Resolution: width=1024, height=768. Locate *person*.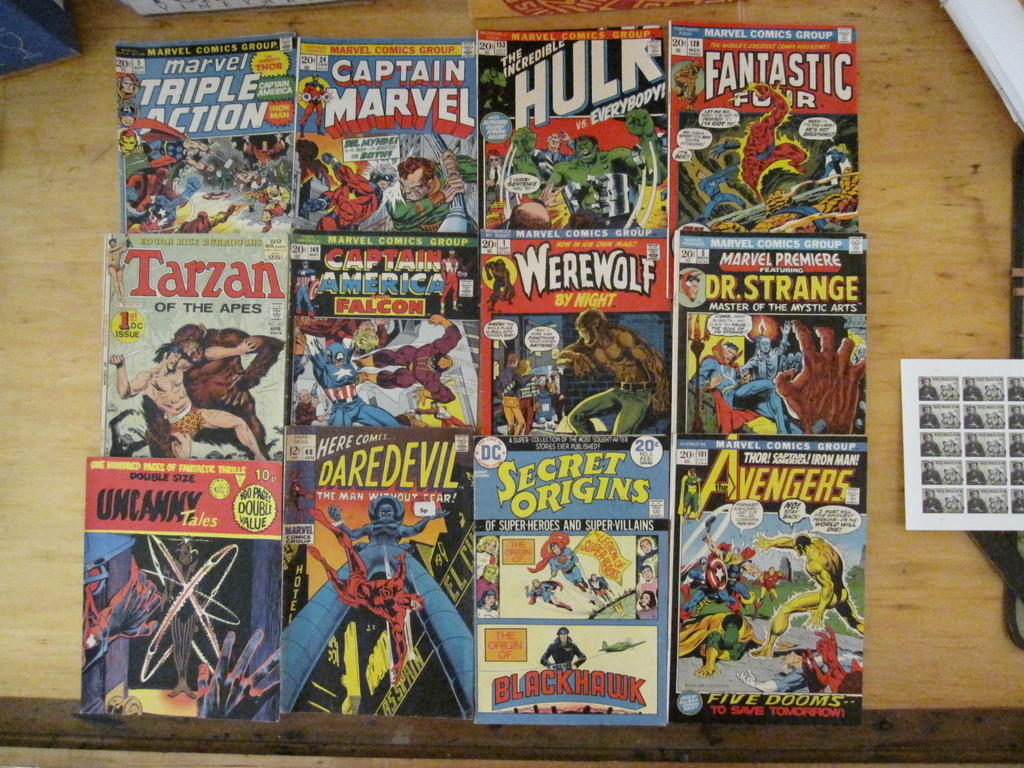
x1=676, y1=614, x2=799, y2=679.
